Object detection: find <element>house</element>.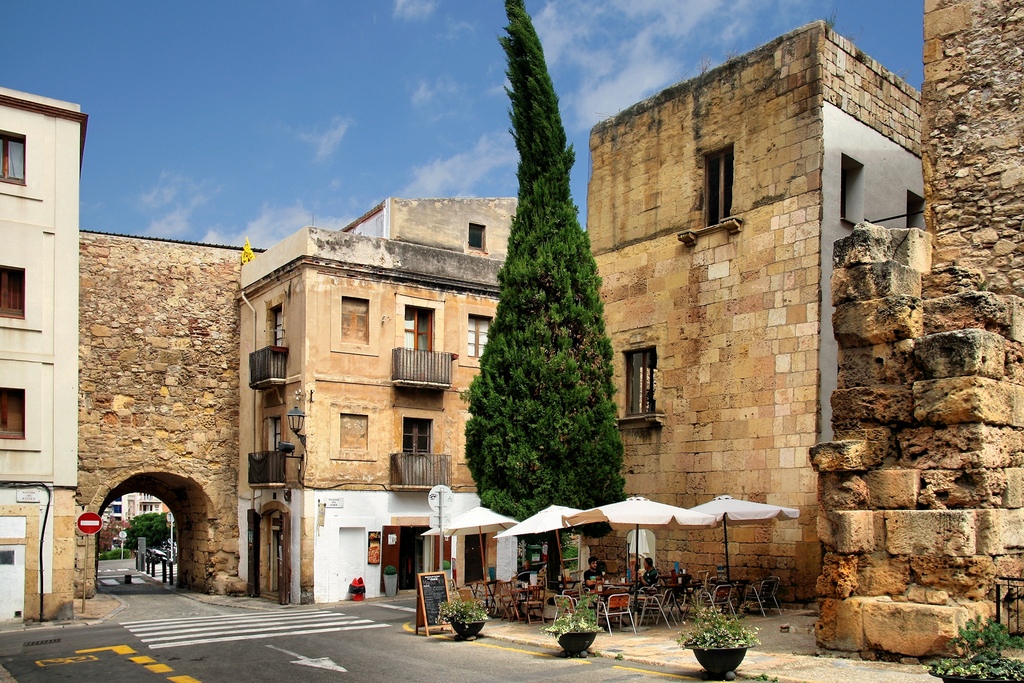
rect(577, 13, 929, 608).
